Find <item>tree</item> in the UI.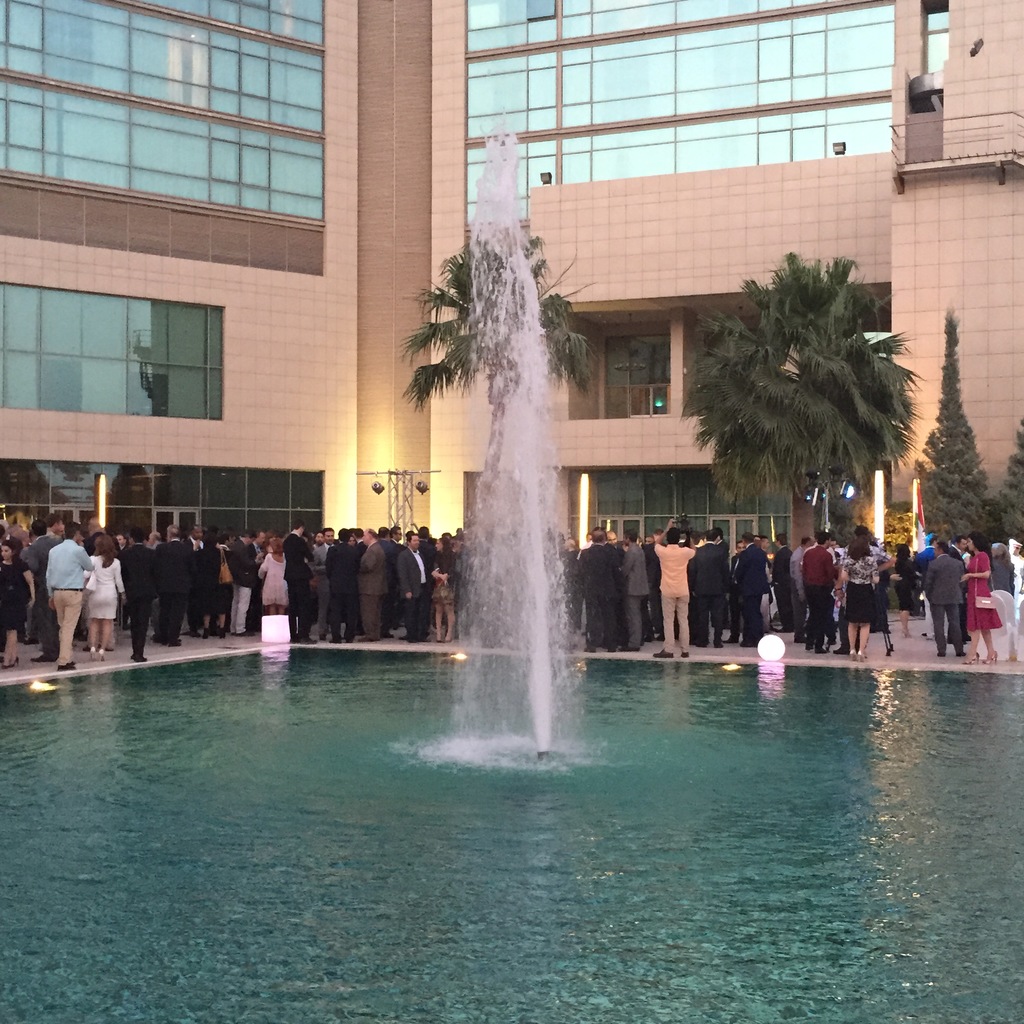
UI element at [915, 307, 1001, 548].
